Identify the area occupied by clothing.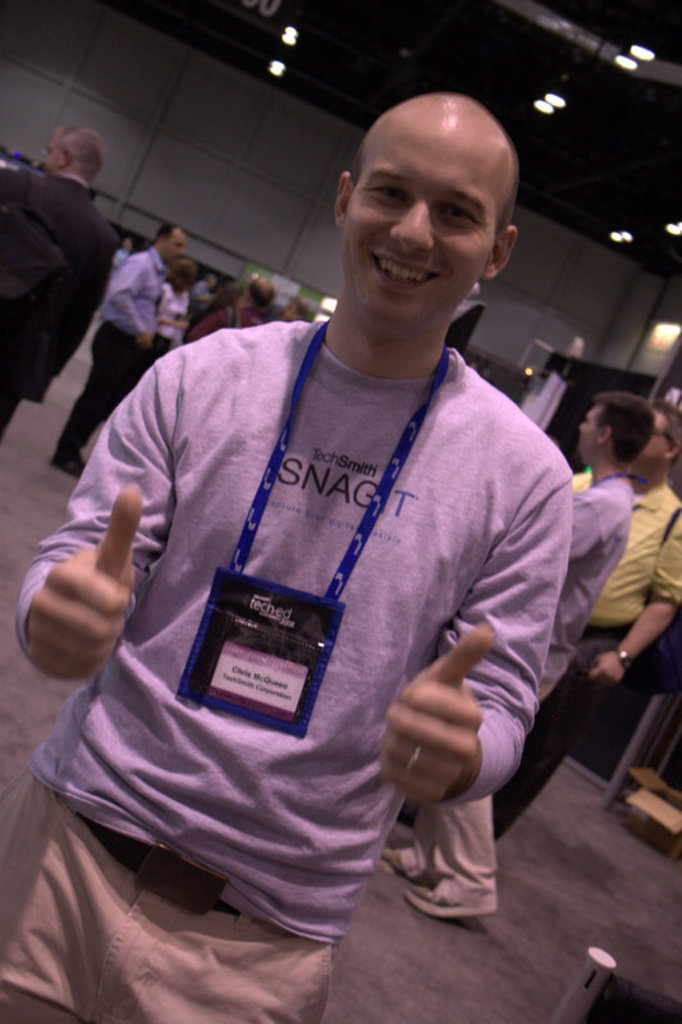
Area: (0, 311, 575, 1023).
